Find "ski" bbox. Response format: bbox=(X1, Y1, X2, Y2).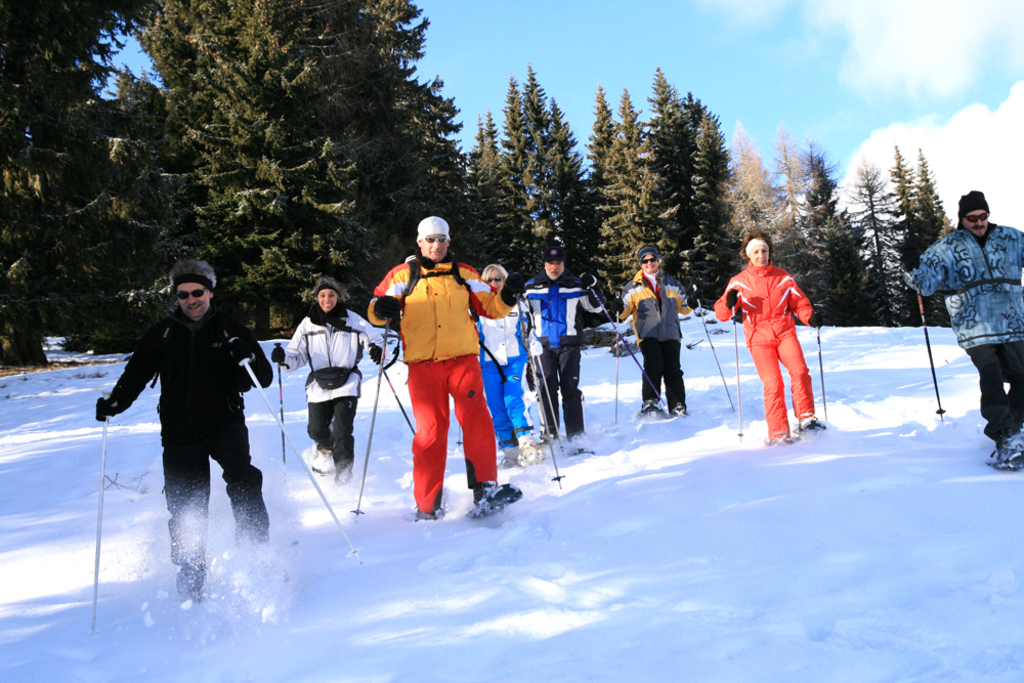
bbox=(794, 421, 825, 431).
